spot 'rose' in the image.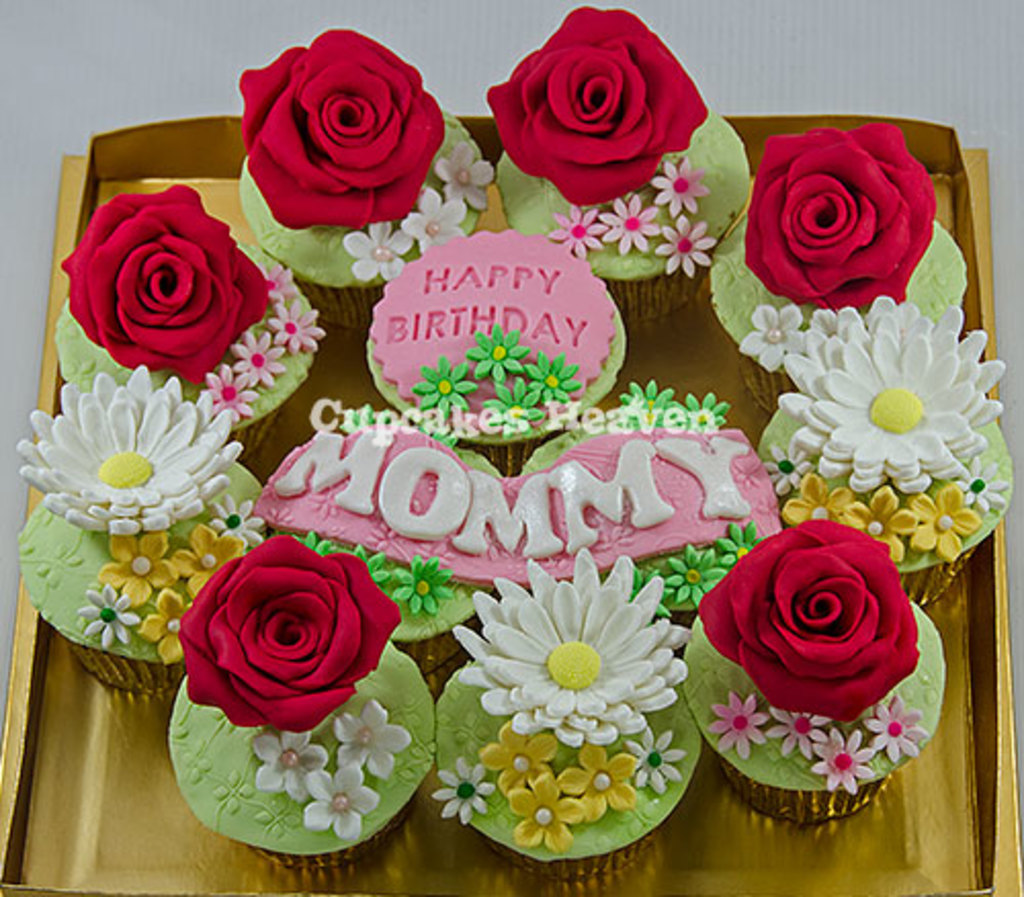
'rose' found at 694:516:918:725.
